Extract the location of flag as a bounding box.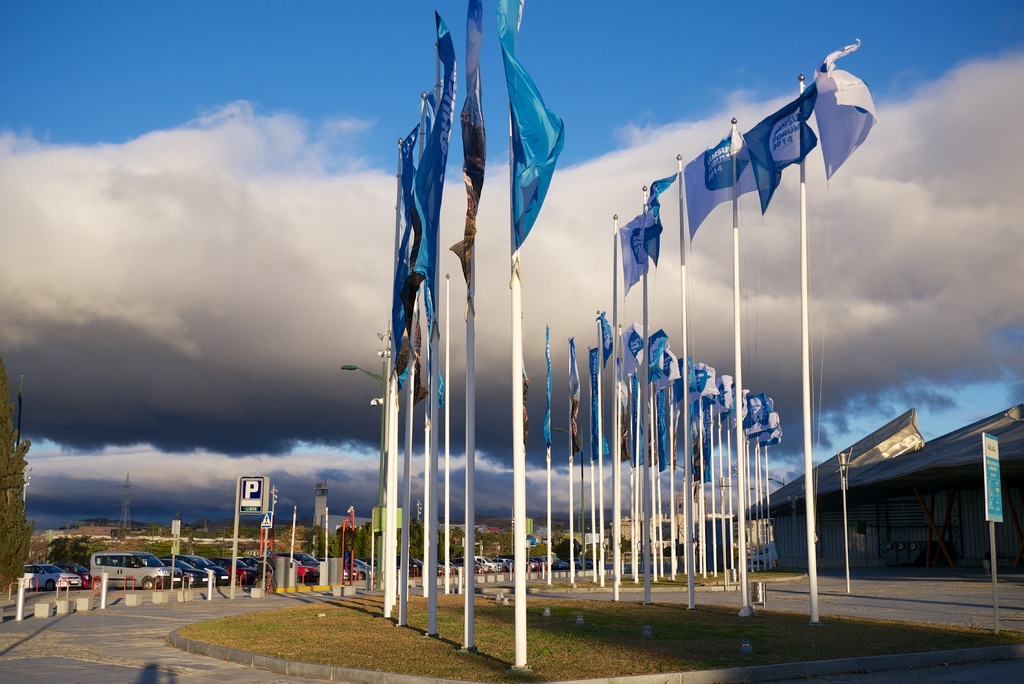
<bbox>752, 431, 782, 446</bbox>.
